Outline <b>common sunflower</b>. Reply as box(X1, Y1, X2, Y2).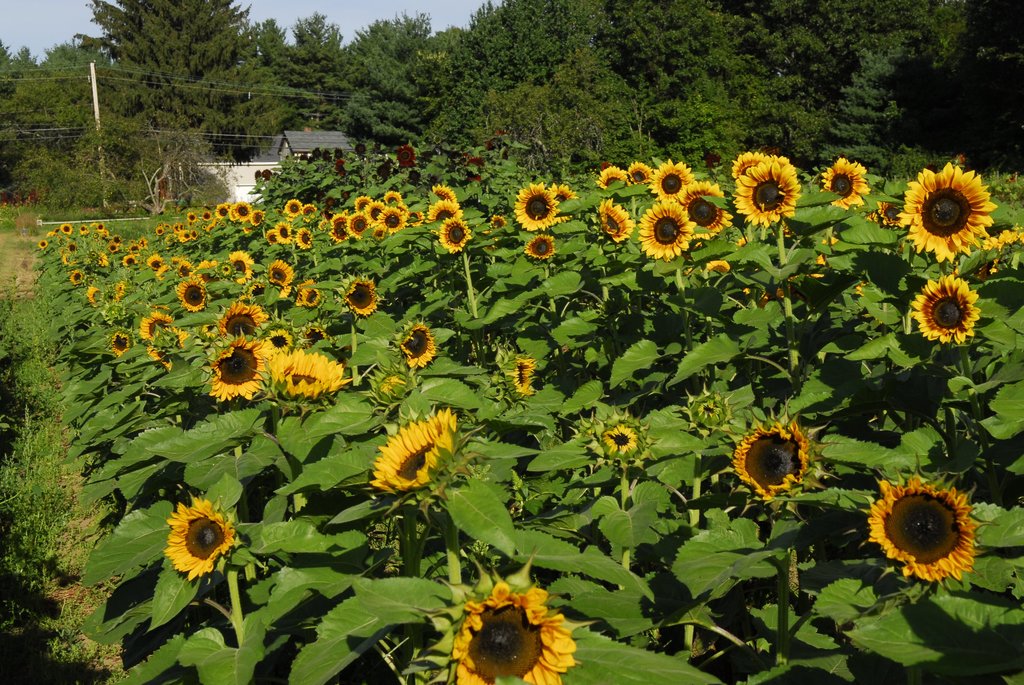
box(441, 217, 474, 249).
